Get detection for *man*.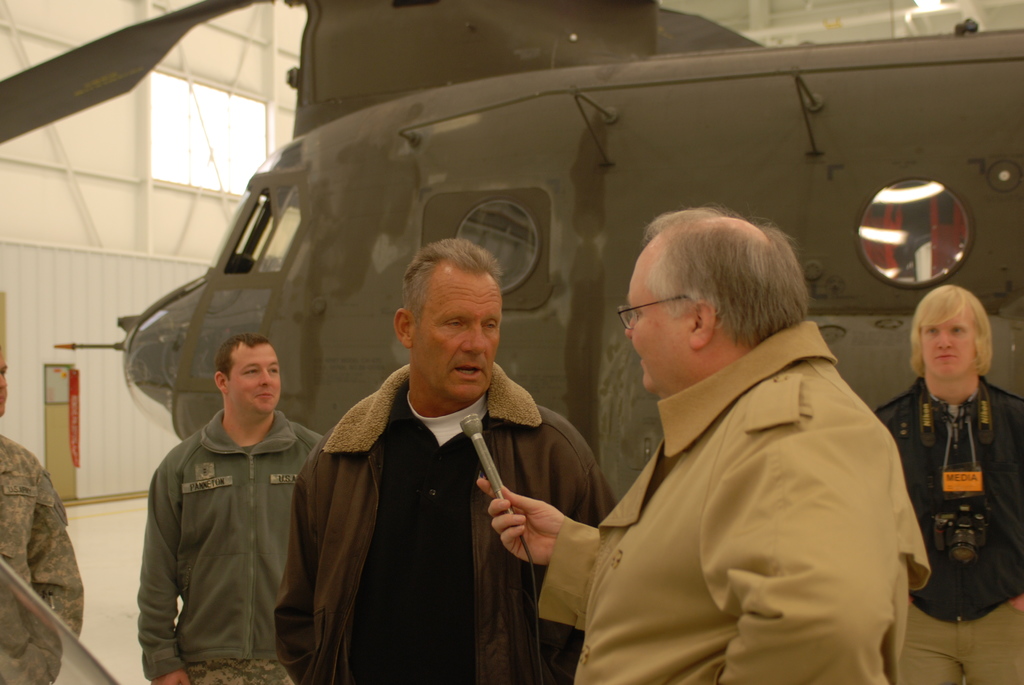
Detection: {"x1": 476, "y1": 203, "x2": 931, "y2": 684}.
